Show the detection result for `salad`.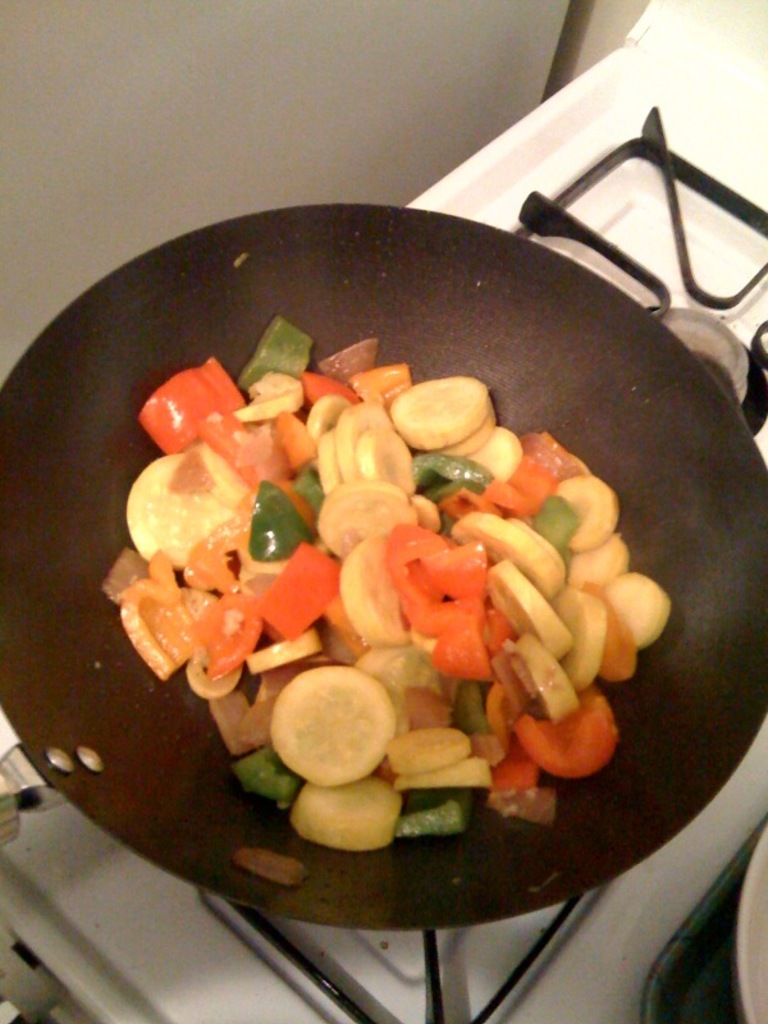
{"left": 104, "top": 323, "right": 676, "bottom": 877}.
